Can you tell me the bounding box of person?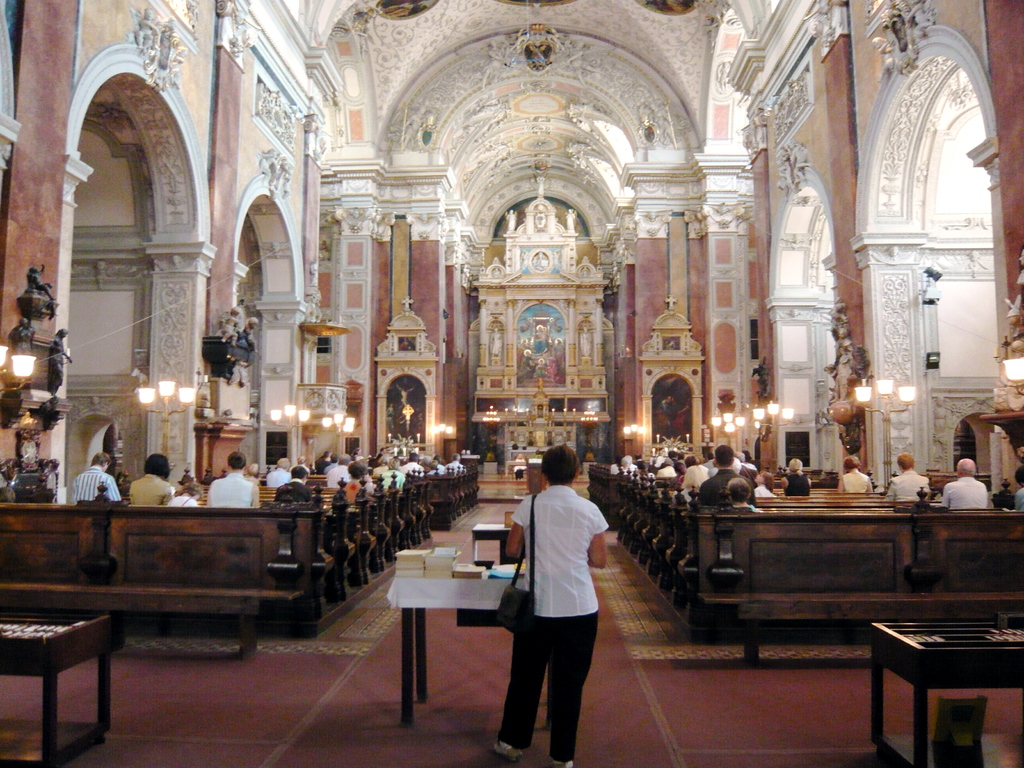
pyautogui.locateOnScreen(726, 477, 762, 512).
